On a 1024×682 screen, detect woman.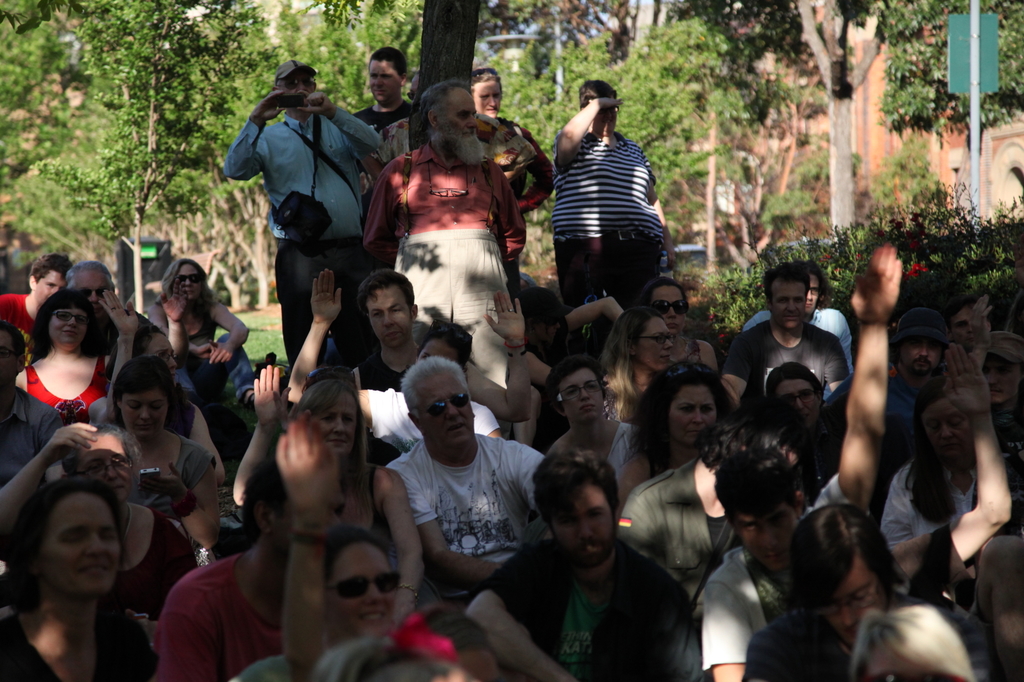
x1=83, y1=283, x2=225, y2=472.
